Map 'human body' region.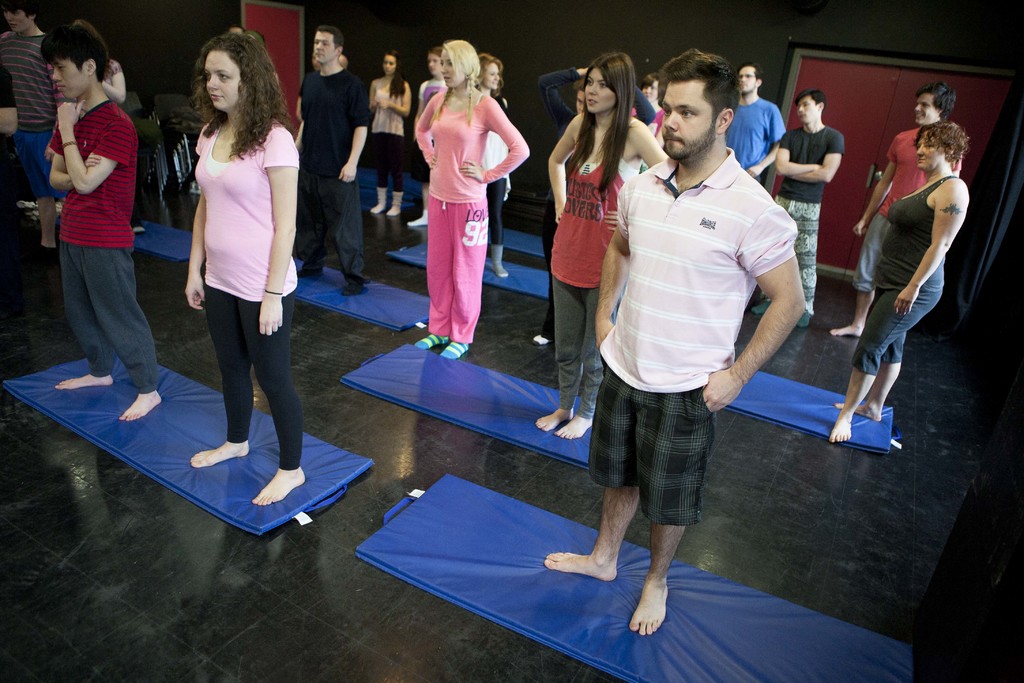
Mapped to Rect(774, 84, 847, 319).
